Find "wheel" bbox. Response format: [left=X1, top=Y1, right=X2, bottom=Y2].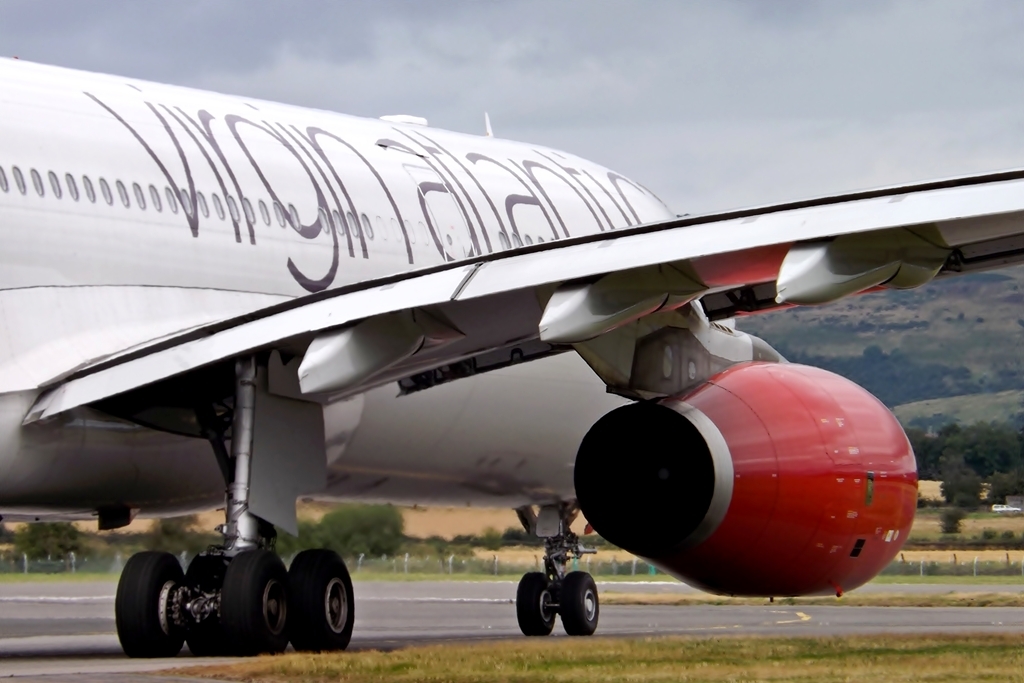
[left=274, top=560, right=347, bottom=657].
